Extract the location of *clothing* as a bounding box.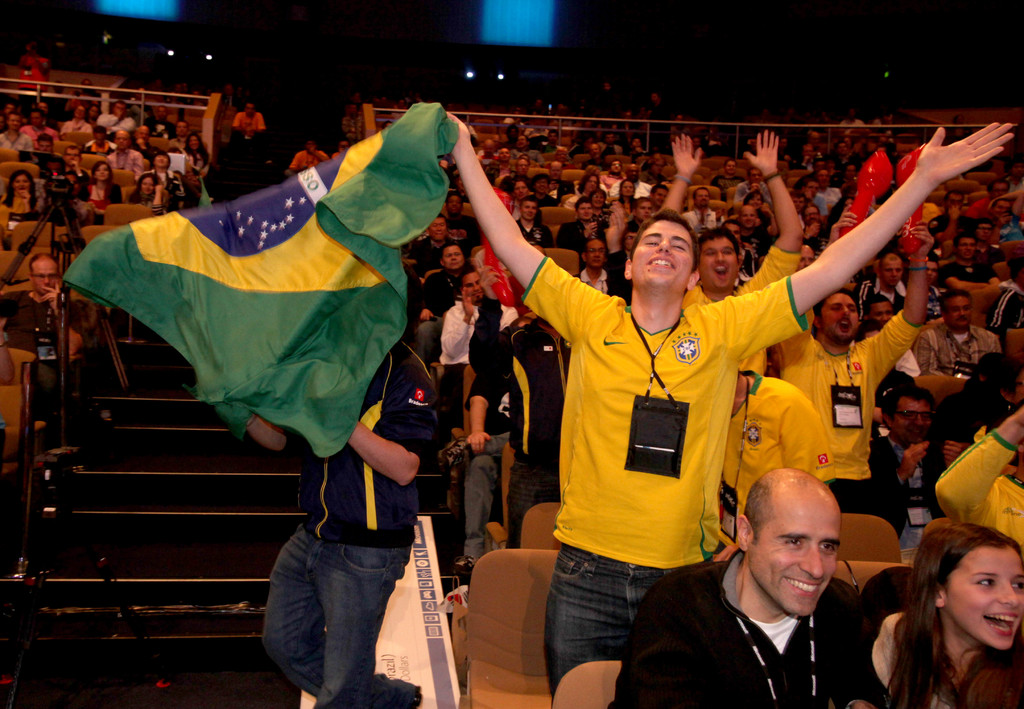
{"x1": 515, "y1": 215, "x2": 545, "y2": 243}.
